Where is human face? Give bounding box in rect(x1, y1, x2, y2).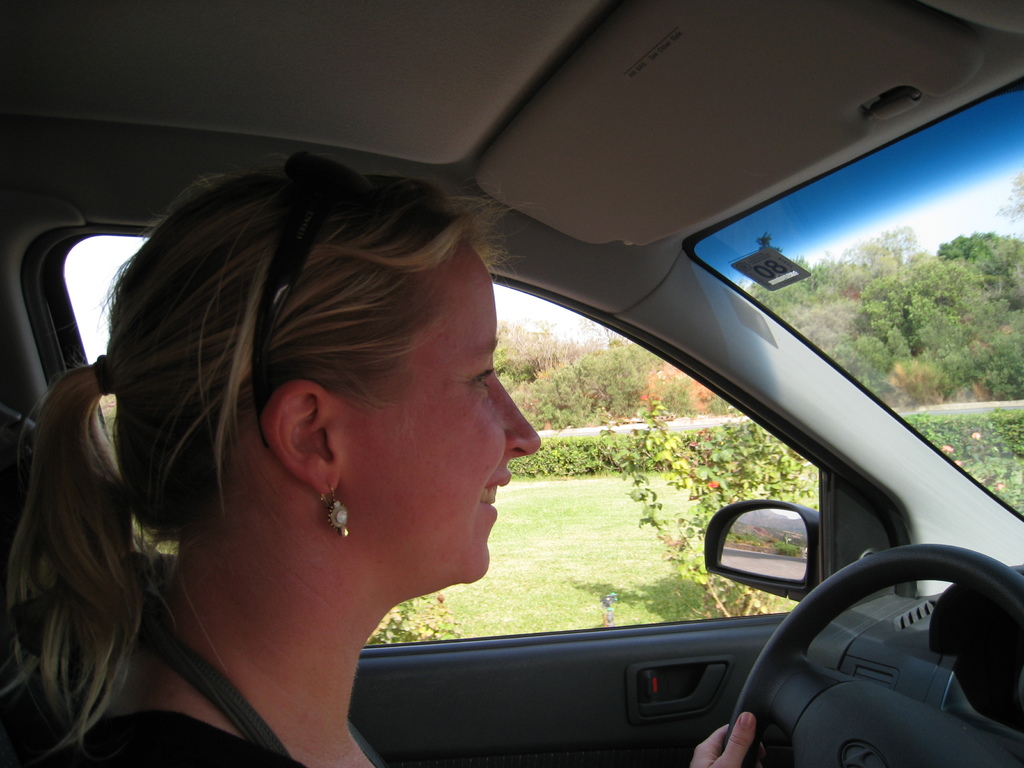
rect(343, 245, 539, 576).
